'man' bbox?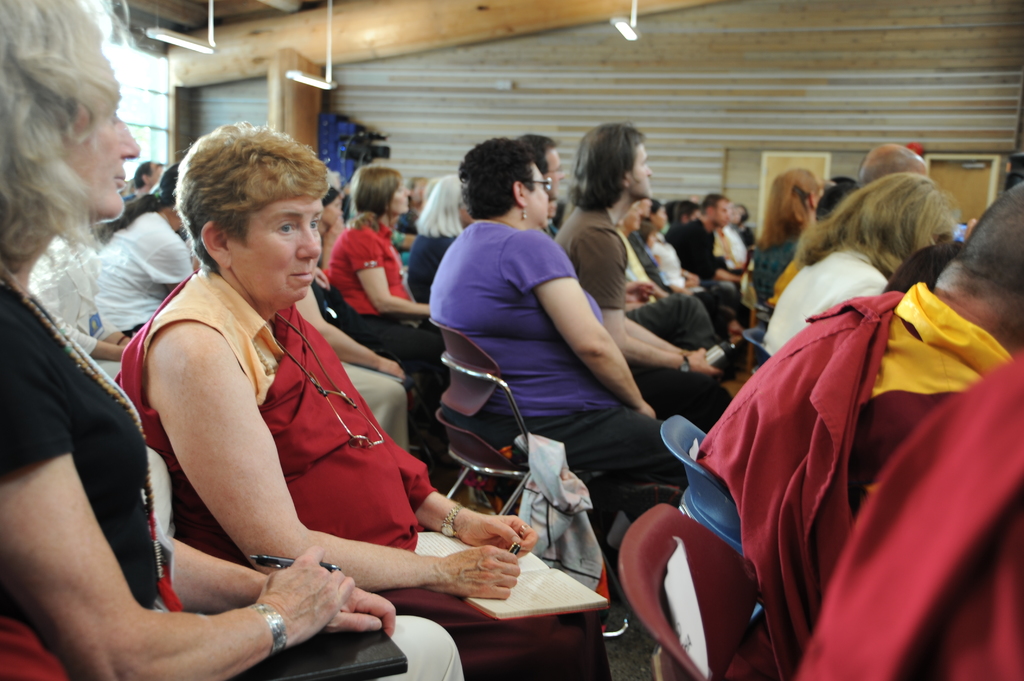
<bbox>666, 192, 747, 366</bbox>
